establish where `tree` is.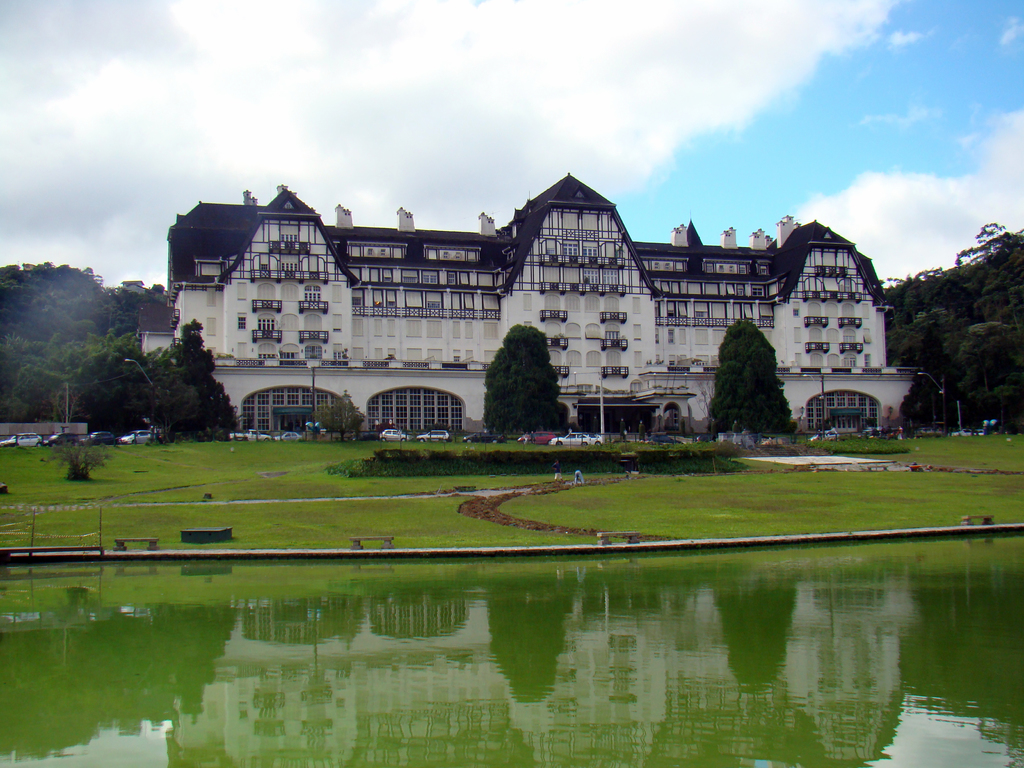
Established at (x1=899, y1=370, x2=946, y2=428).
